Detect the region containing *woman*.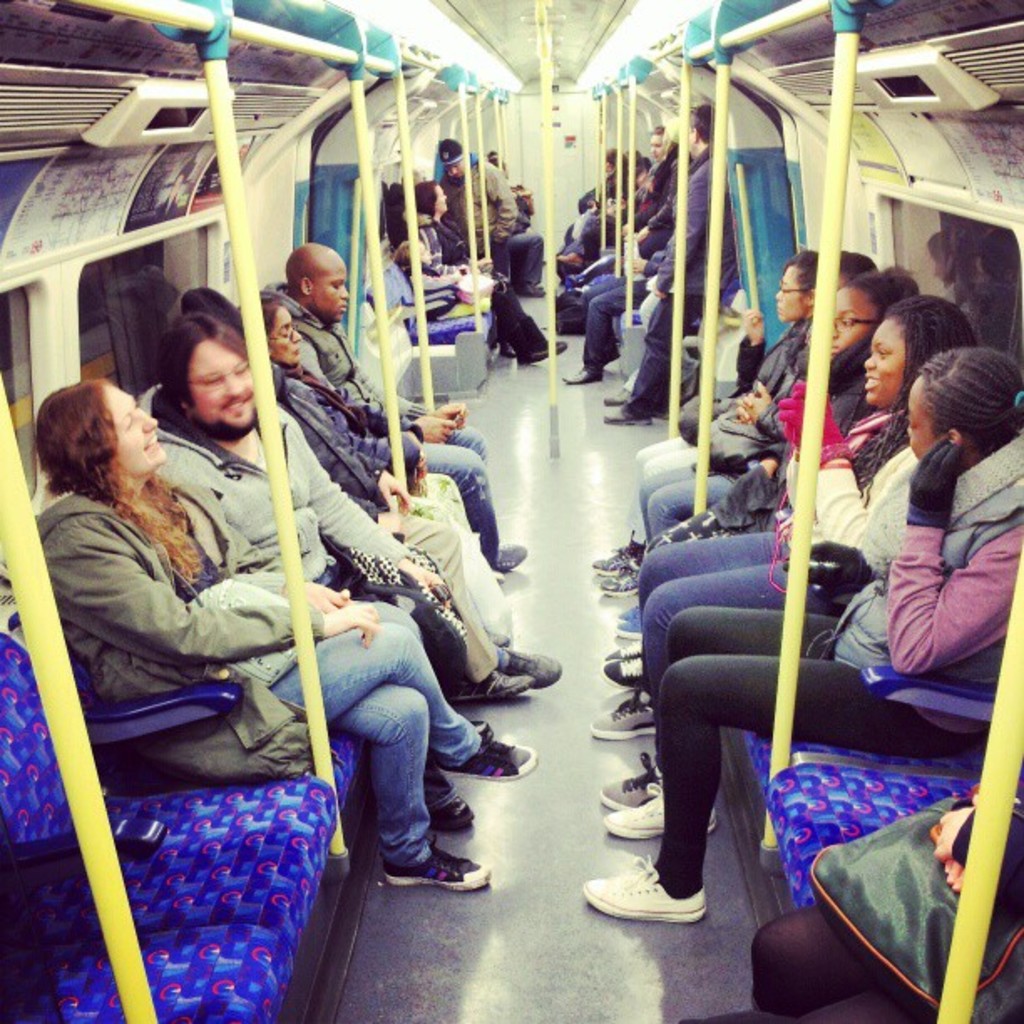
[x1=577, y1=343, x2=1022, y2=920].
